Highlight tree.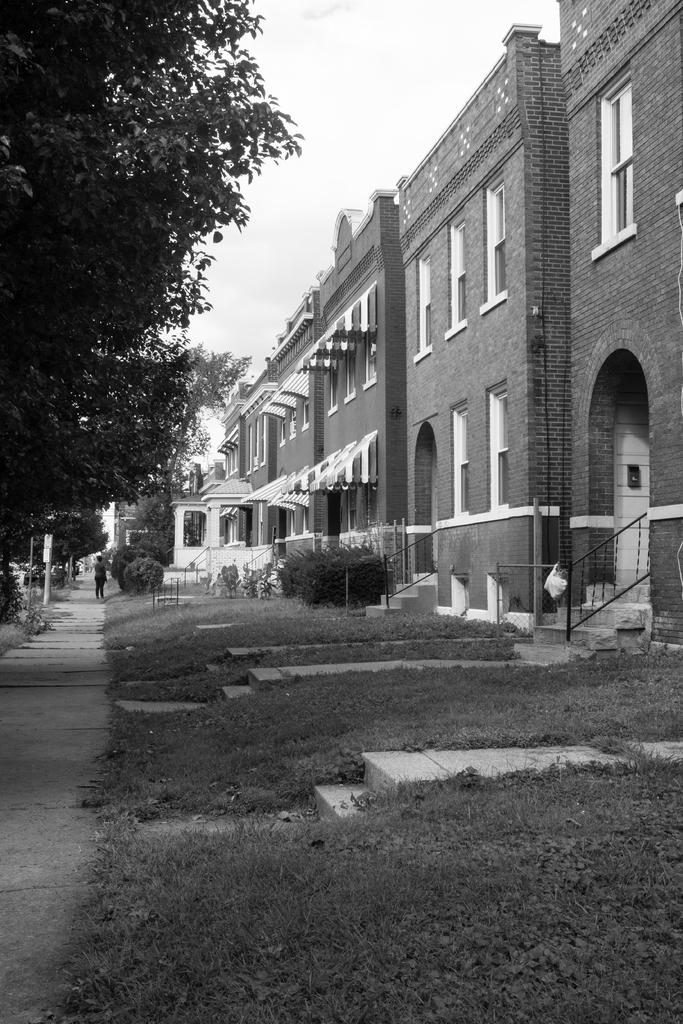
Highlighted region: <box>106,545,149,591</box>.
